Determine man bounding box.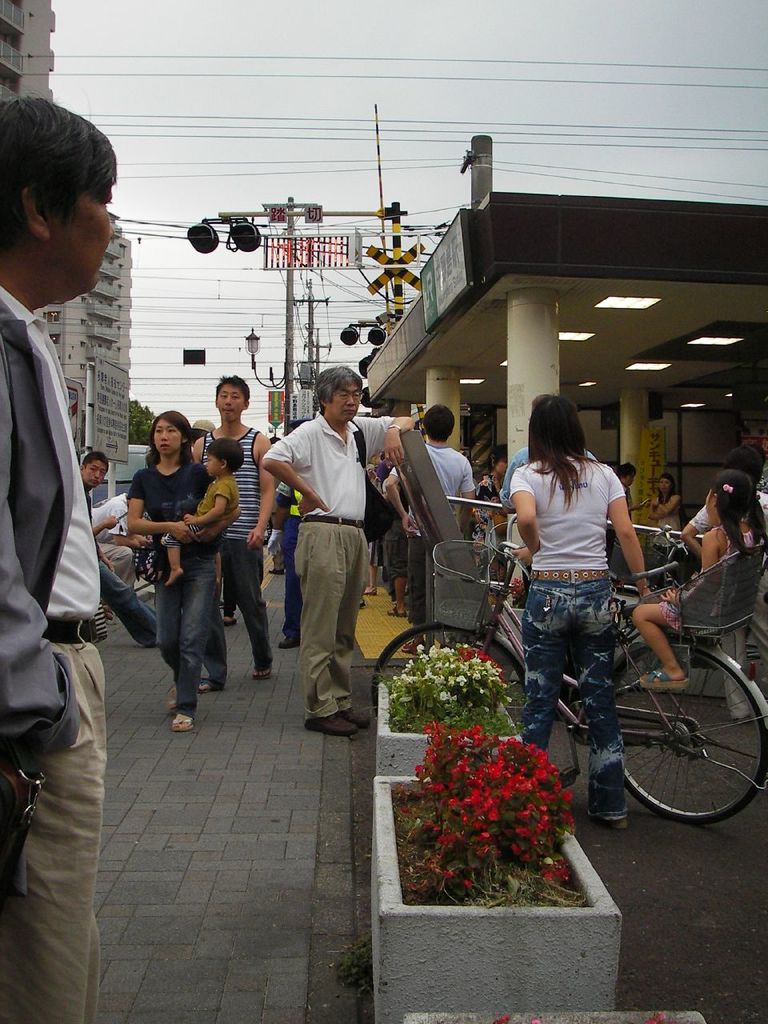
Determined: detection(79, 454, 163, 650).
